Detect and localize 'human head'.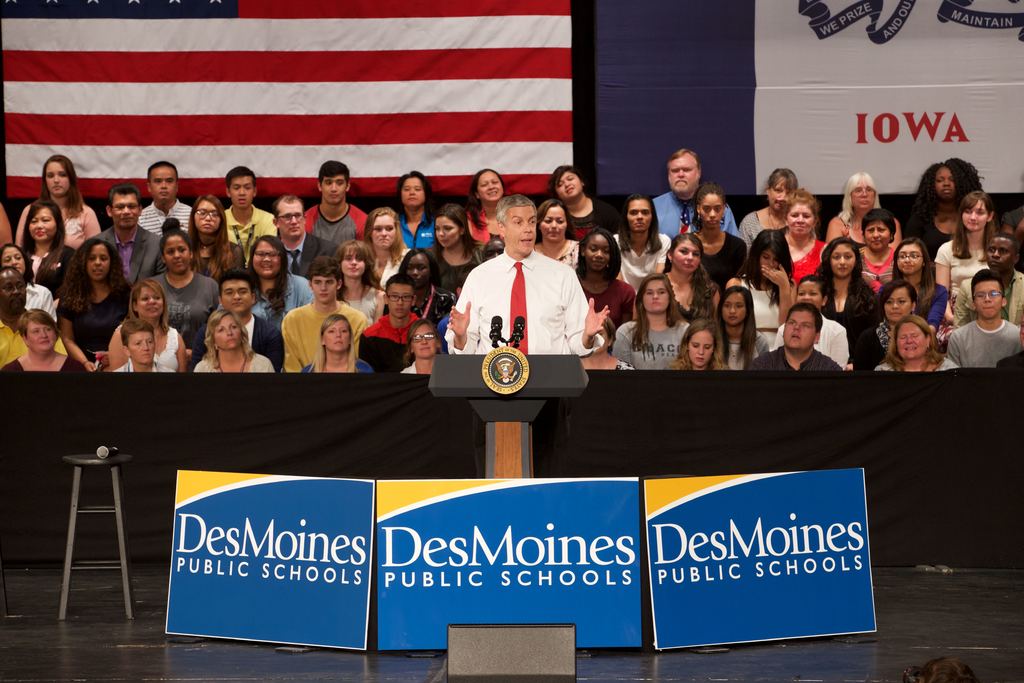
Localized at {"left": 861, "top": 207, "right": 897, "bottom": 252}.
